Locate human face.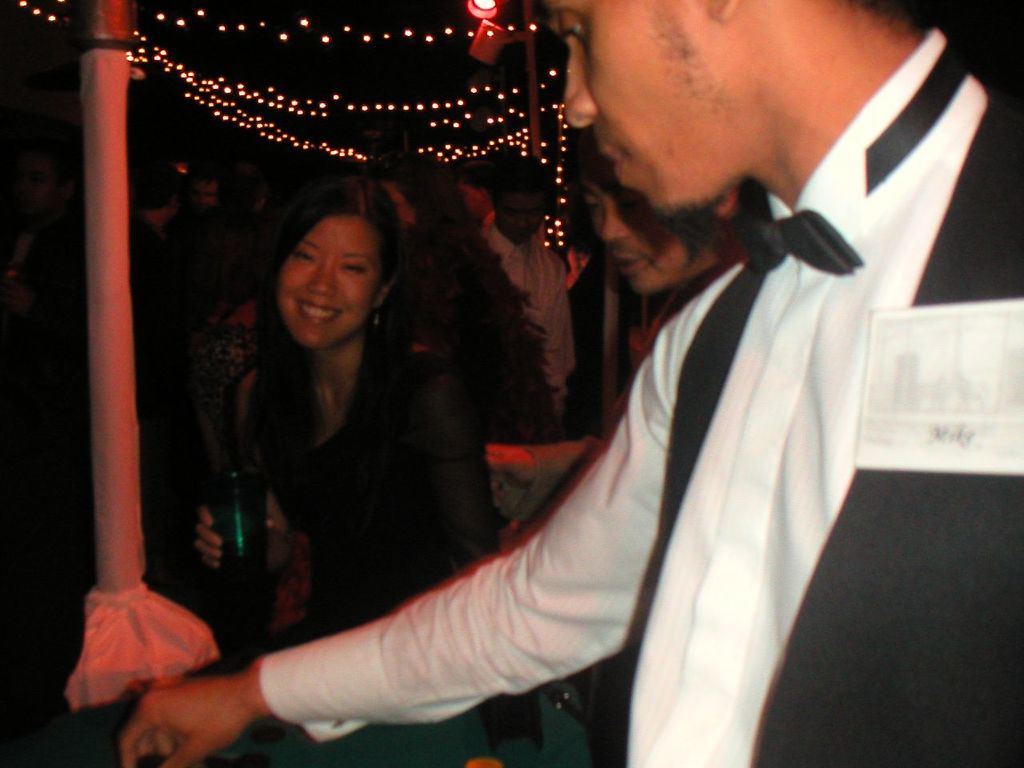
Bounding box: box(278, 220, 380, 342).
